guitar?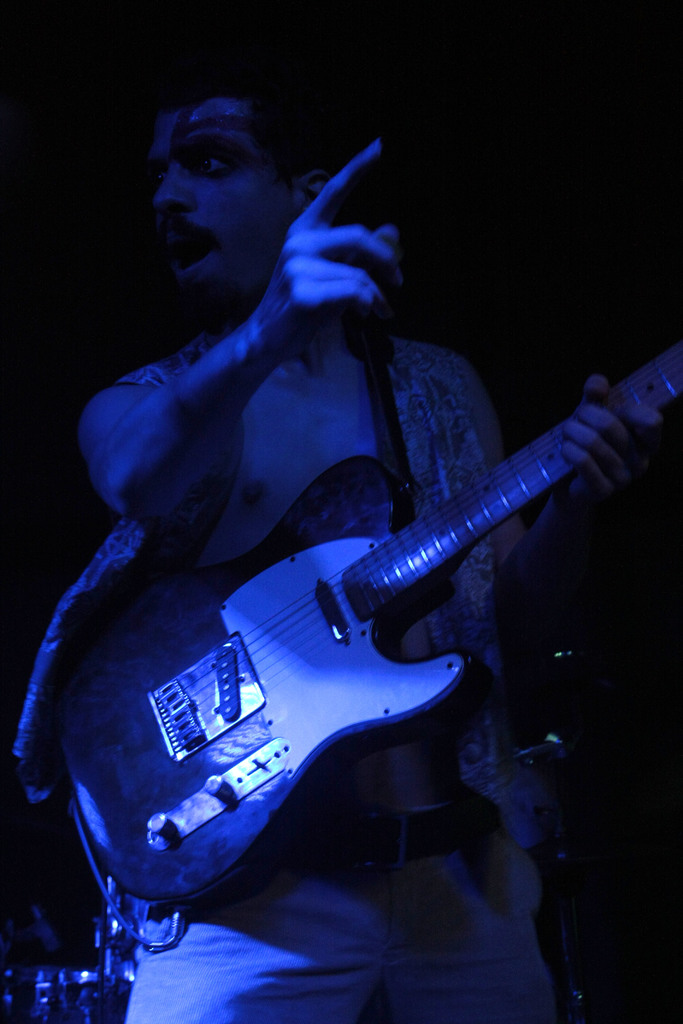
box=[57, 340, 682, 911]
